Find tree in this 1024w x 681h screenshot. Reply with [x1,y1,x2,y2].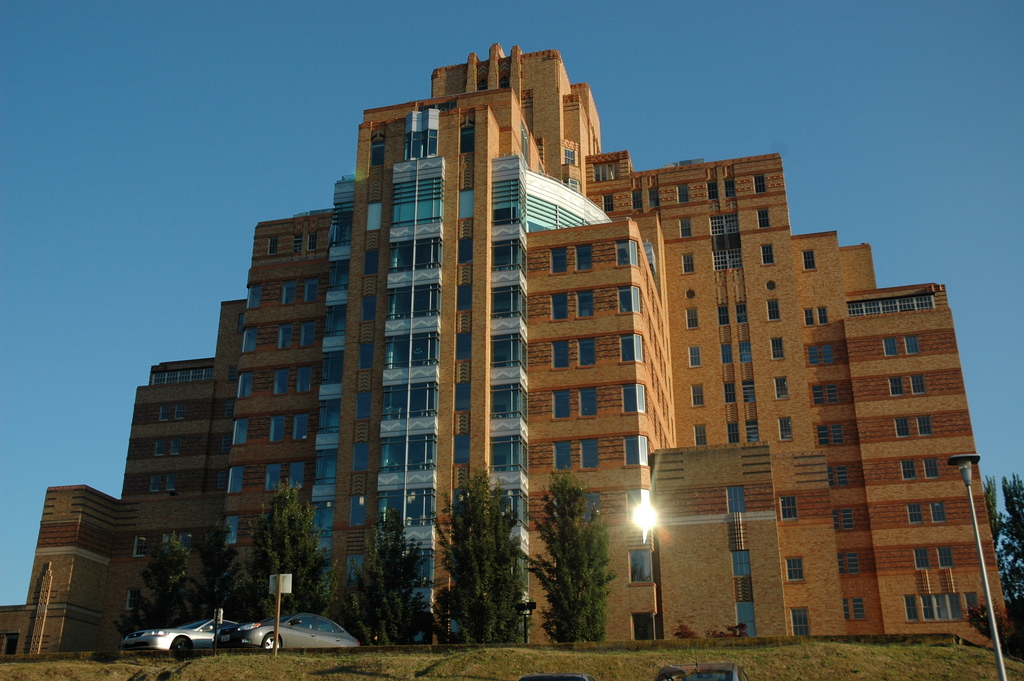
[228,475,327,636].
